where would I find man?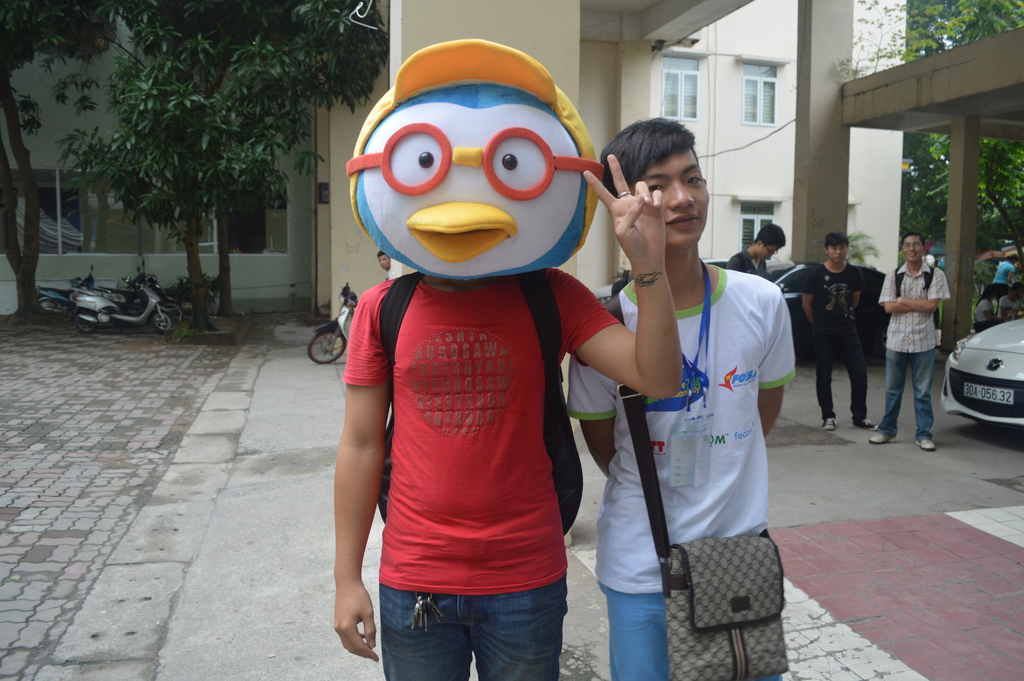
At (729, 221, 785, 277).
